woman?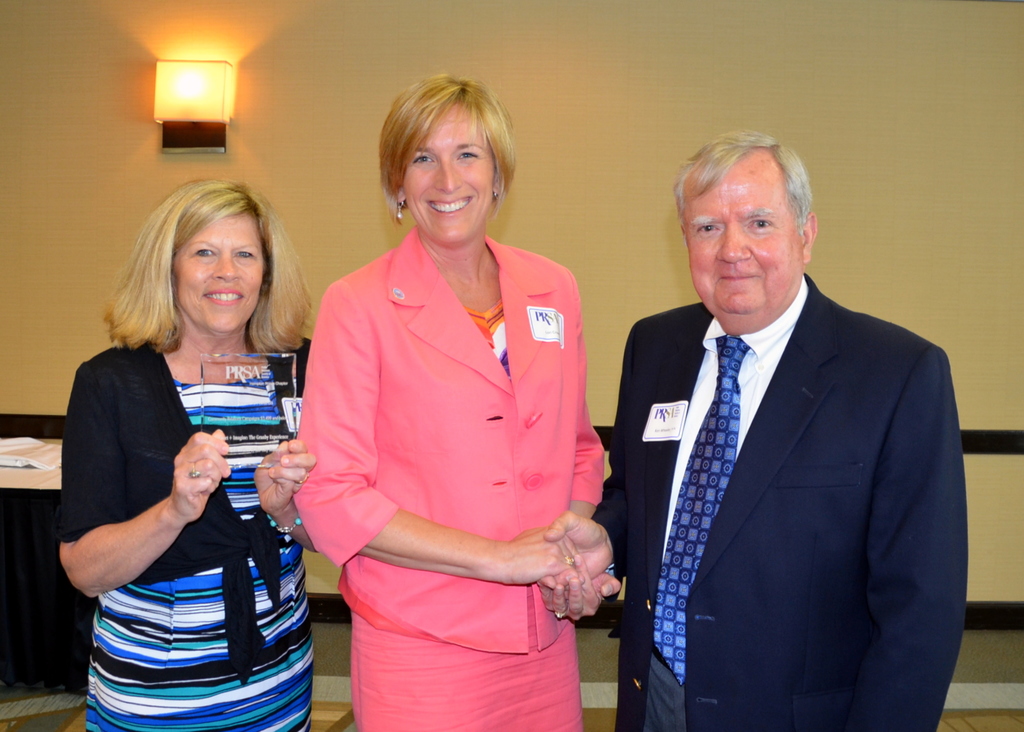
BBox(289, 79, 621, 731)
